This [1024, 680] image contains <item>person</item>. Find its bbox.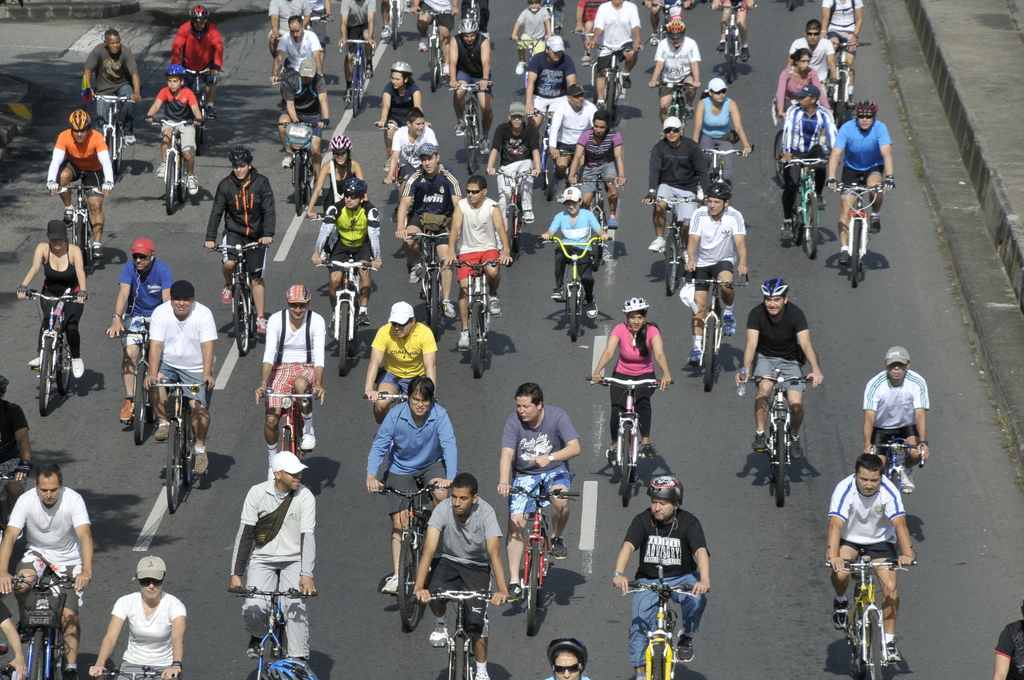
detection(550, 76, 598, 185).
